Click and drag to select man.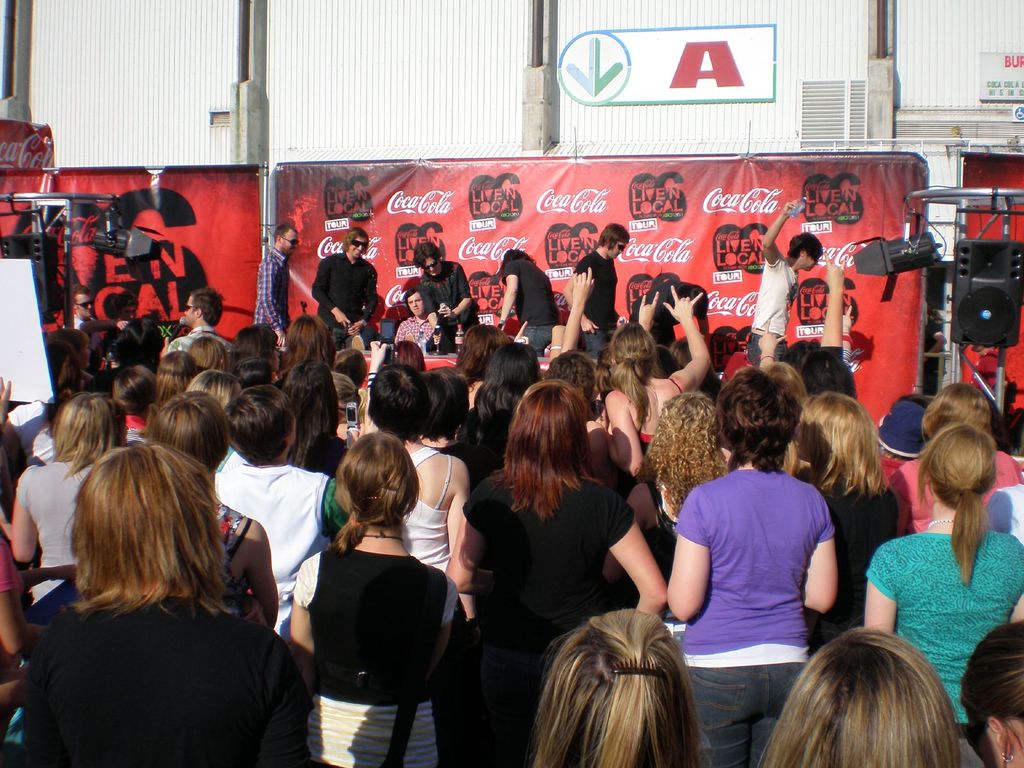
Selection: bbox(417, 239, 483, 339).
